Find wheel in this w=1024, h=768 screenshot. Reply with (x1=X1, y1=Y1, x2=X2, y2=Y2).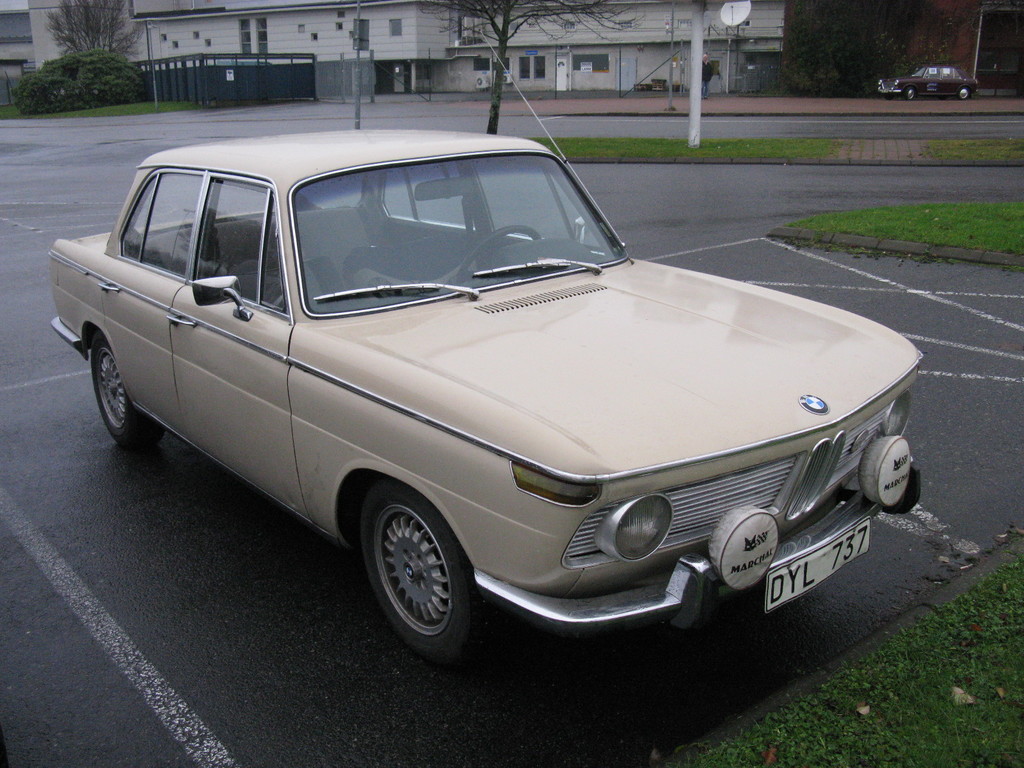
(x1=93, y1=333, x2=163, y2=449).
